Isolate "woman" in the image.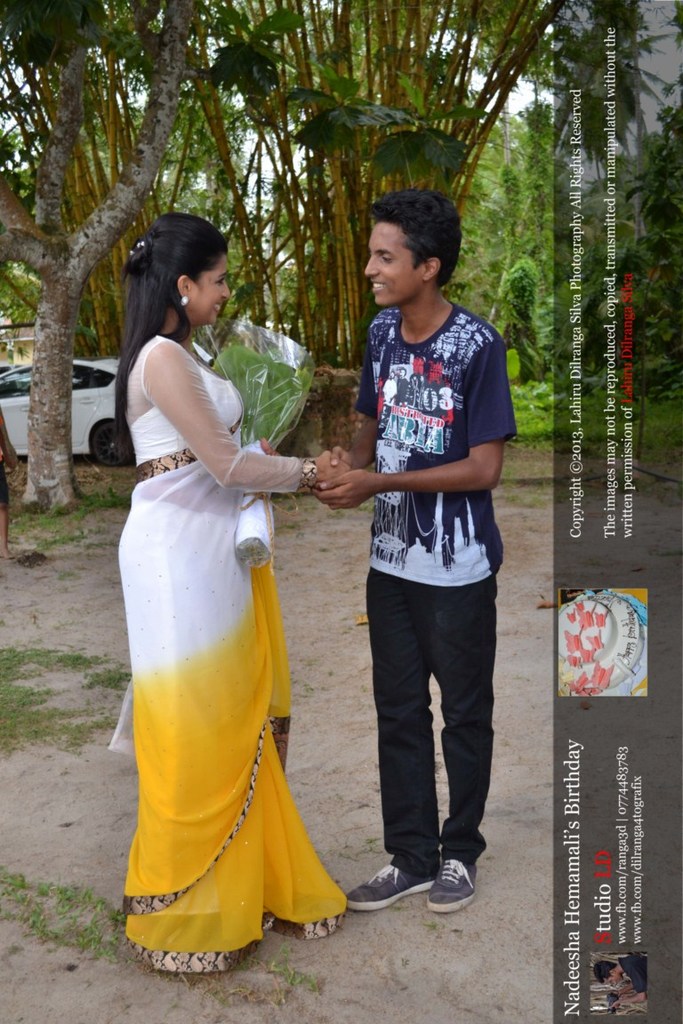
Isolated region: pyautogui.locateOnScreen(115, 197, 341, 967).
